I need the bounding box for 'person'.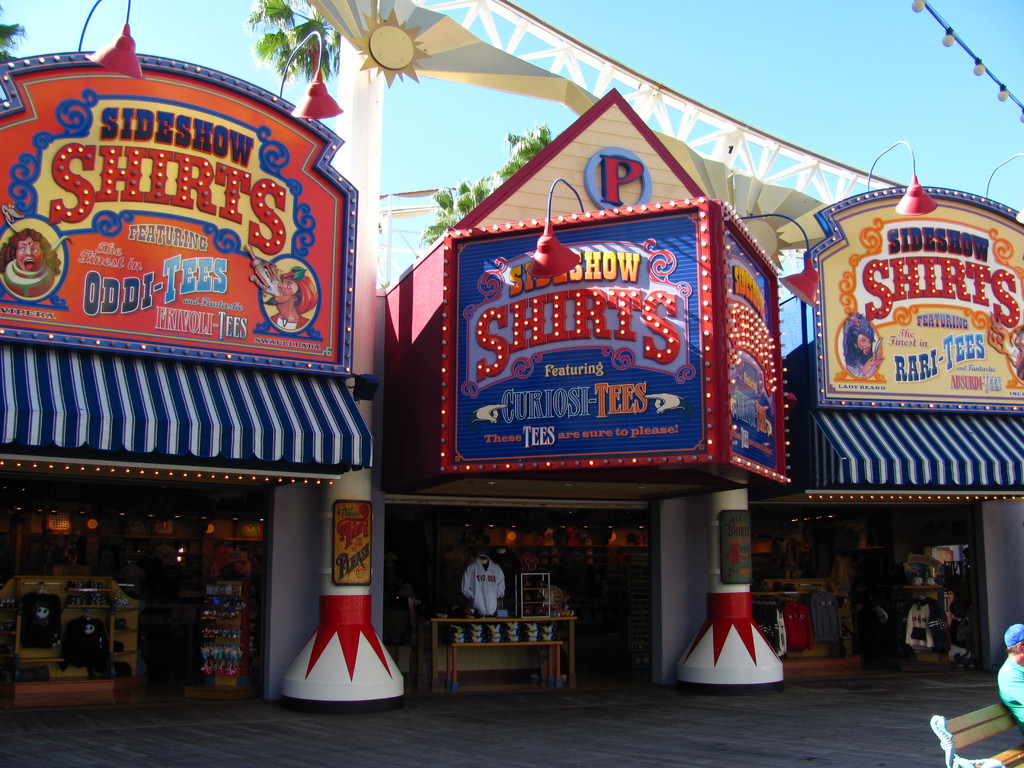
Here it is: (997,622,1023,721).
